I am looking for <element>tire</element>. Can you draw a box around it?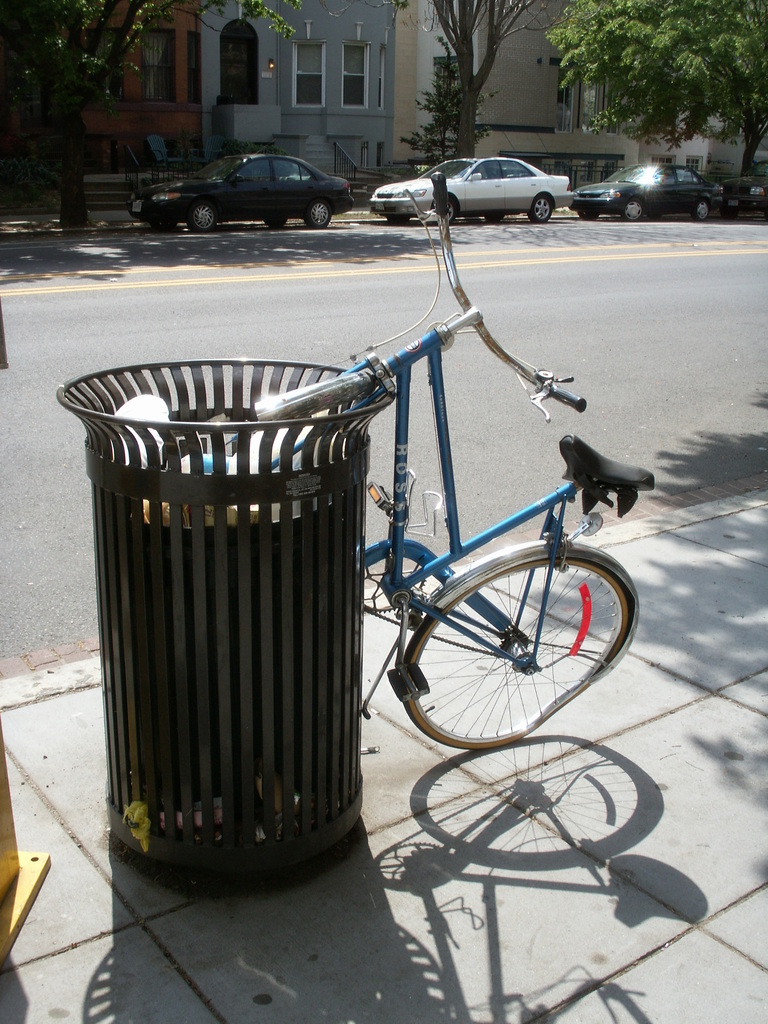
Sure, the bounding box is <region>620, 200, 643, 222</region>.
